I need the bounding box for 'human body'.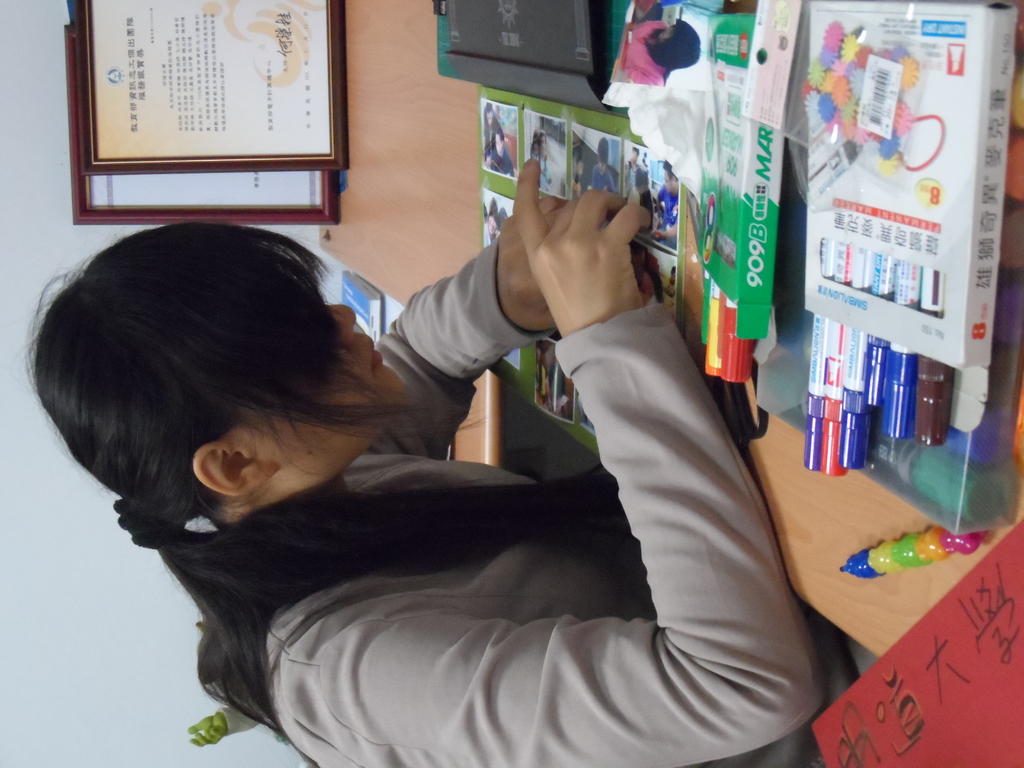
Here it is: 150/150/906/732.
